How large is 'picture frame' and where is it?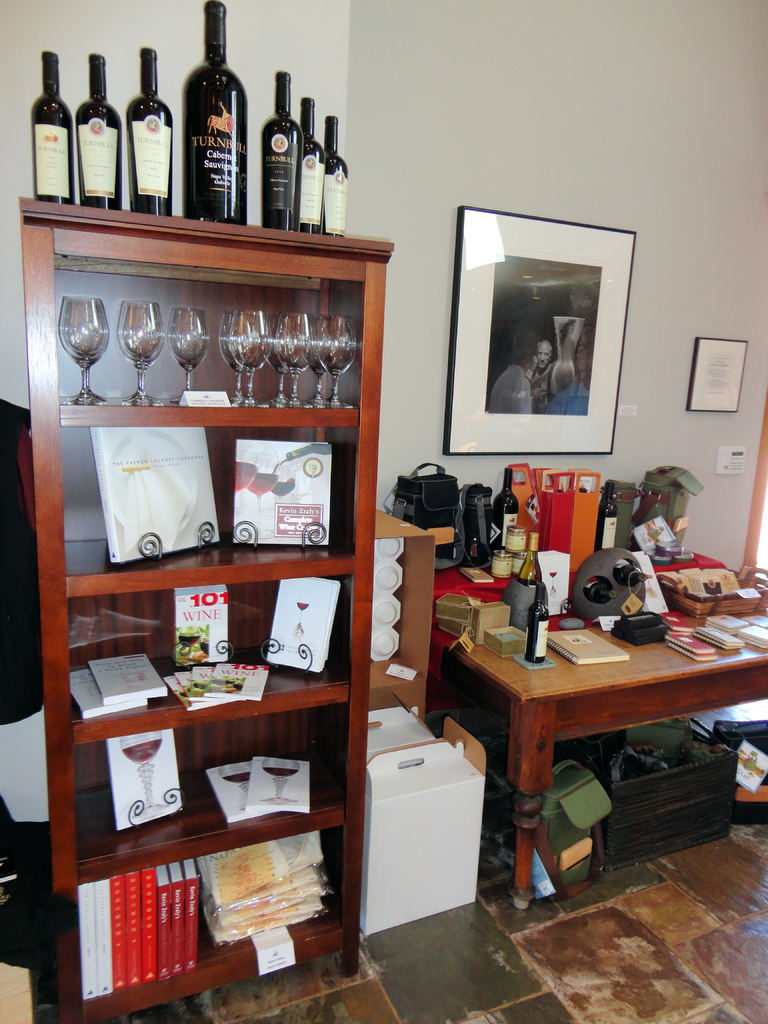
Bounding box: box=[685, 337, 747, 413].
